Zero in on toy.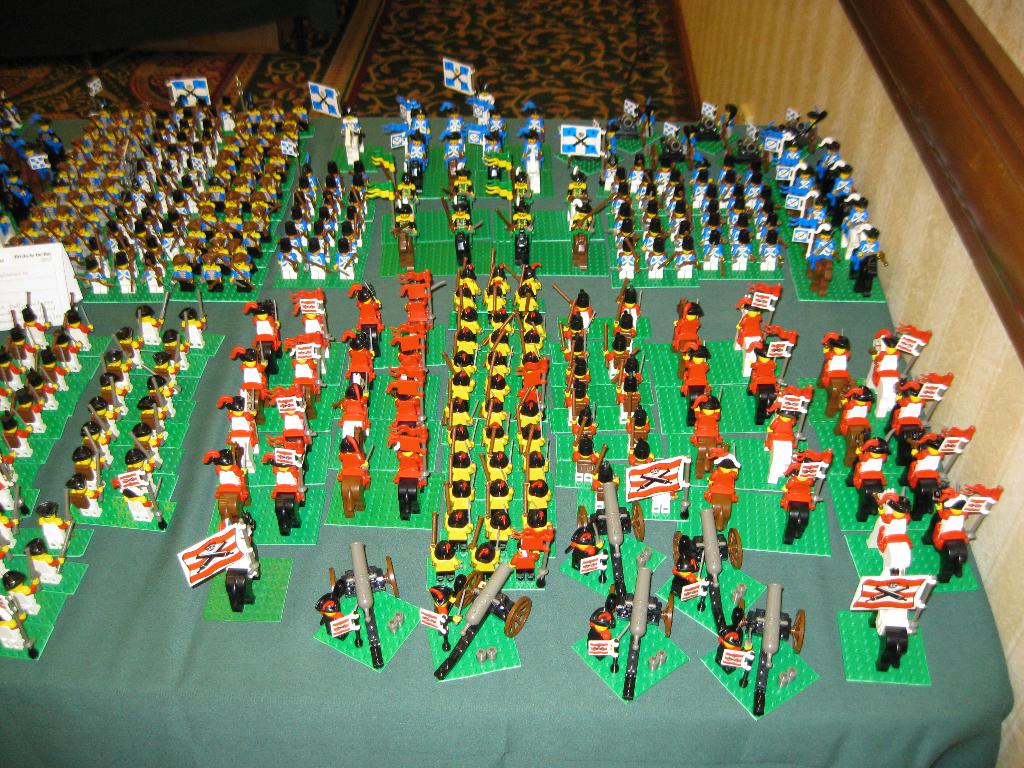
Zeroed in: l=0, t=412, r=33, b=454.
